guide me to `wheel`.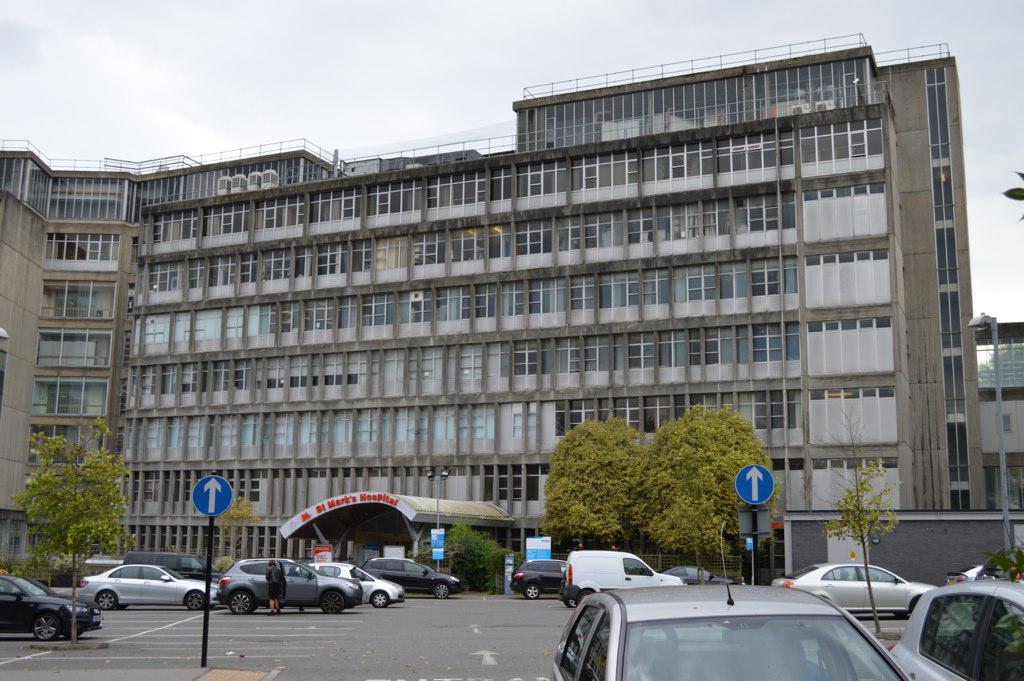
Guidance: BBox(322, 589, 346, 614).
